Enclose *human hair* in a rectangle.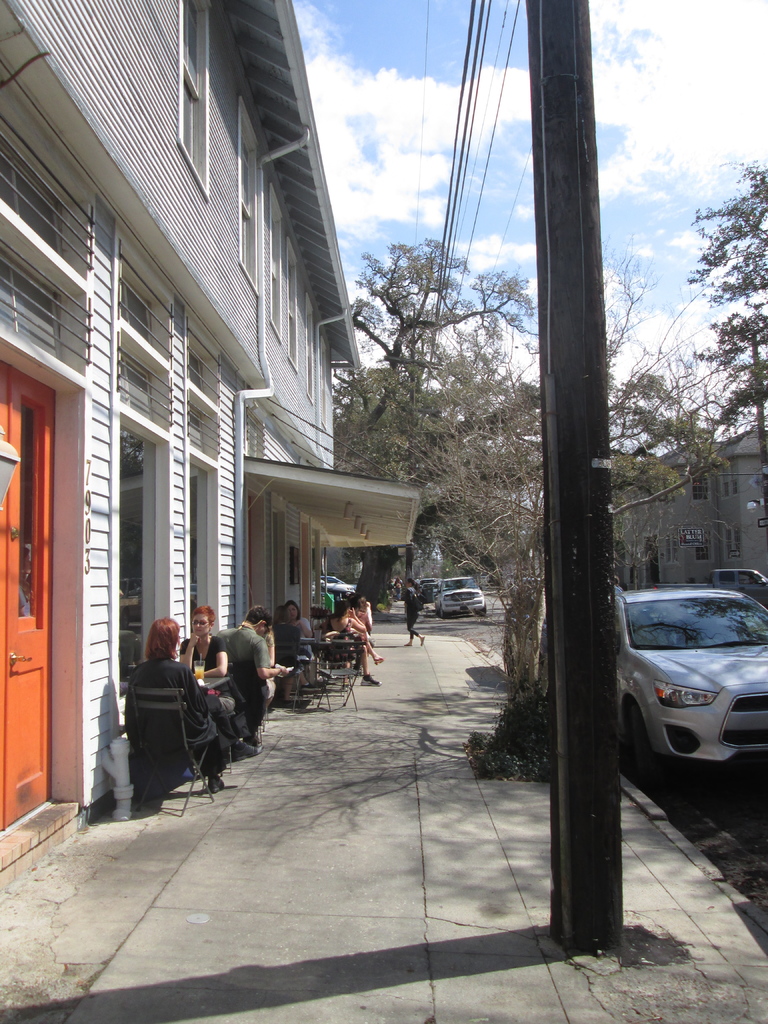
(left=136, top=611, right=176, bottom=662).
